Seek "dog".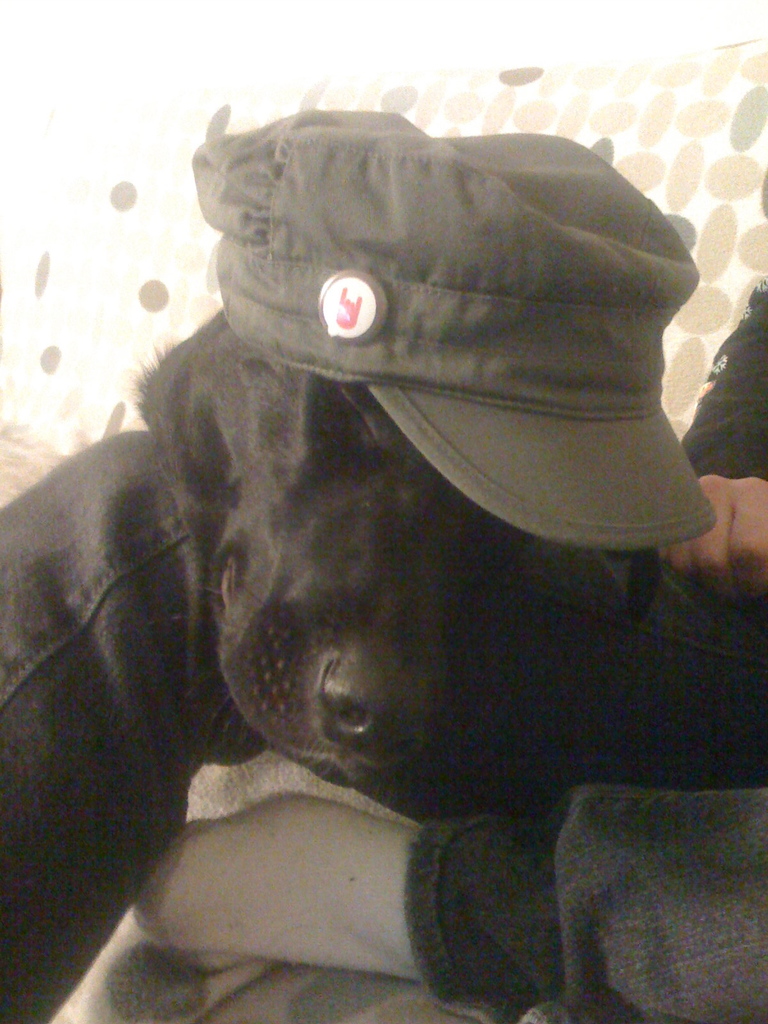
rect(0, 308, 767, 1020).
